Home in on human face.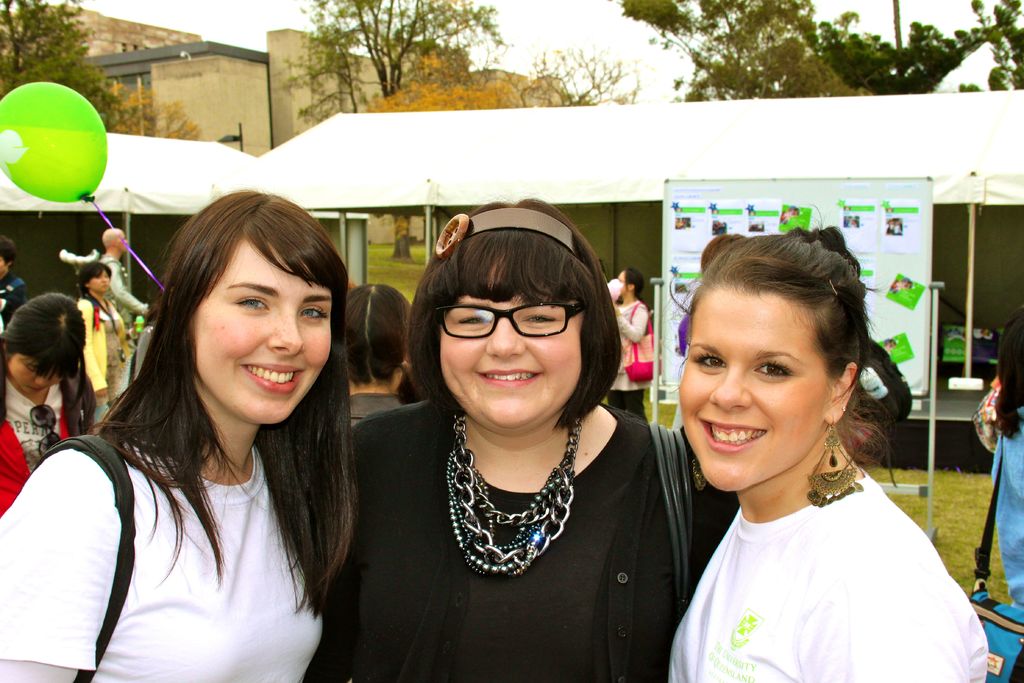
Homed in at select_region(191, 239, 333, 423).
